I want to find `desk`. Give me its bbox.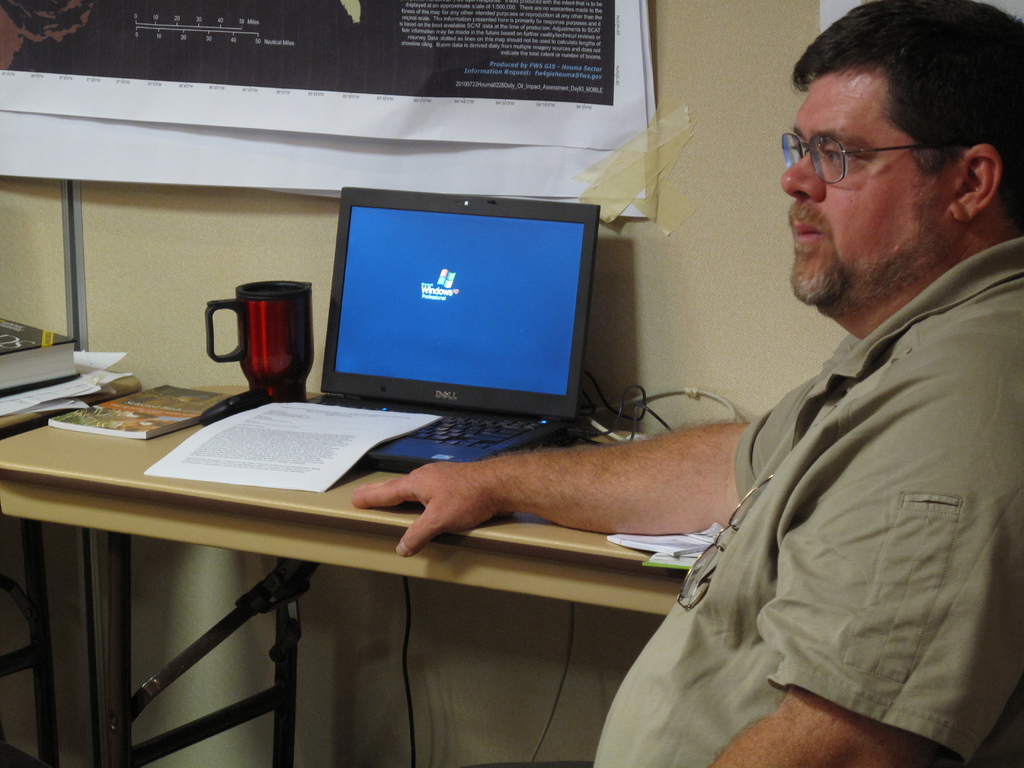
<box>18,301,822,767</box>.
